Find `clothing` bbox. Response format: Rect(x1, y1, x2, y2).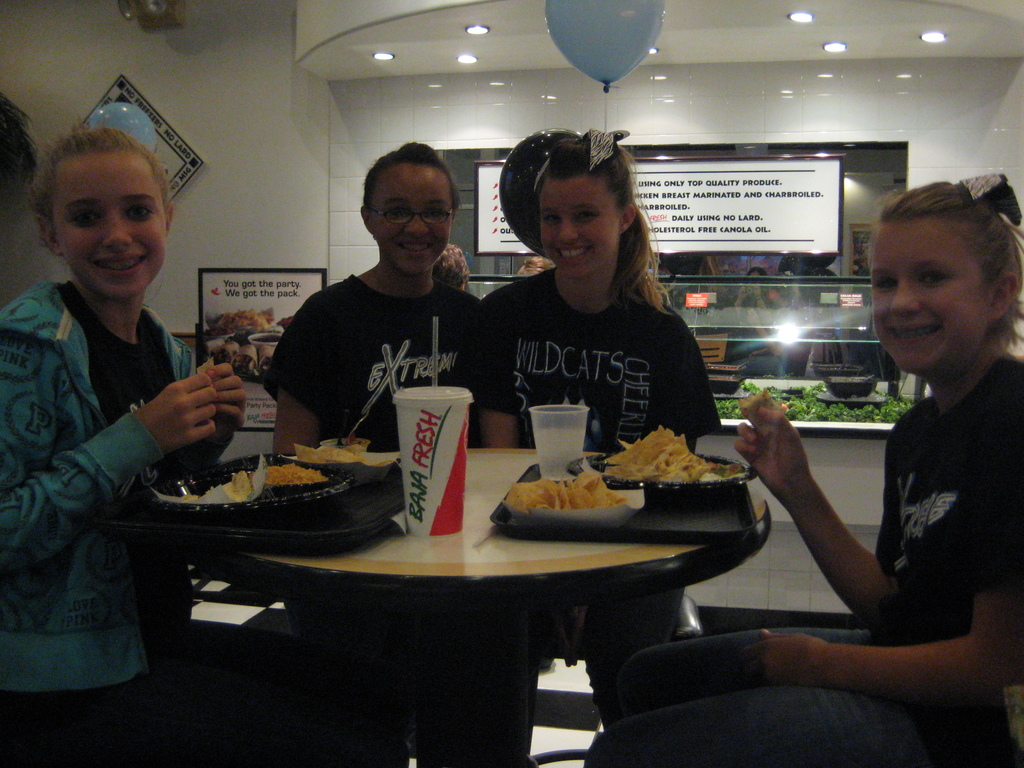
Rect(879, 359, 1023, 663).
